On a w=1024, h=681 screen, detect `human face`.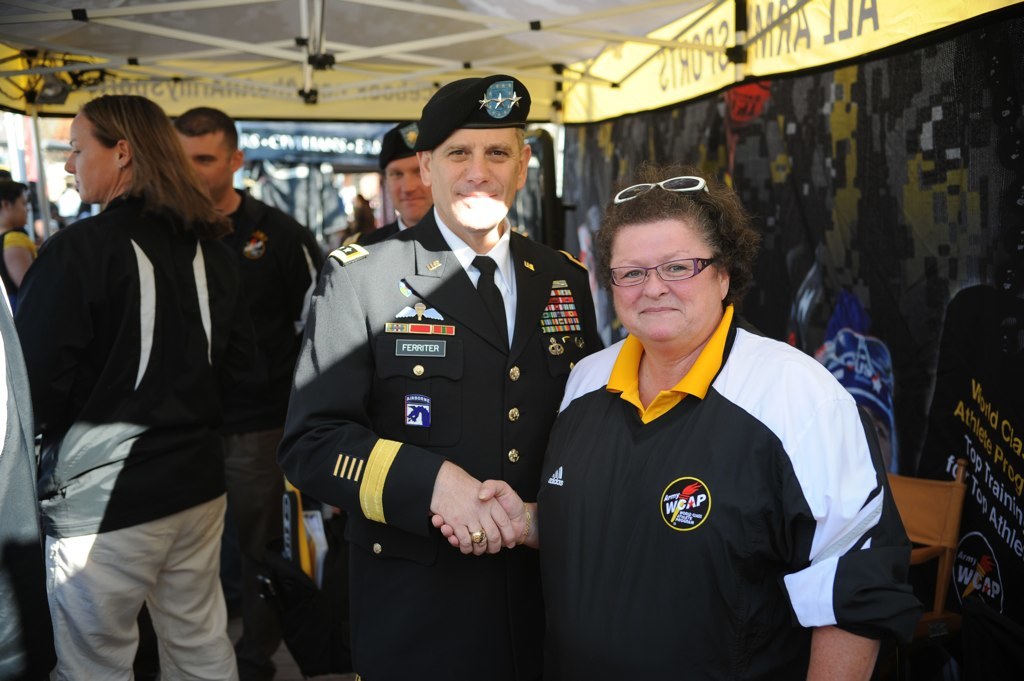
(left=10, top=191, right=29, bottom=225).
